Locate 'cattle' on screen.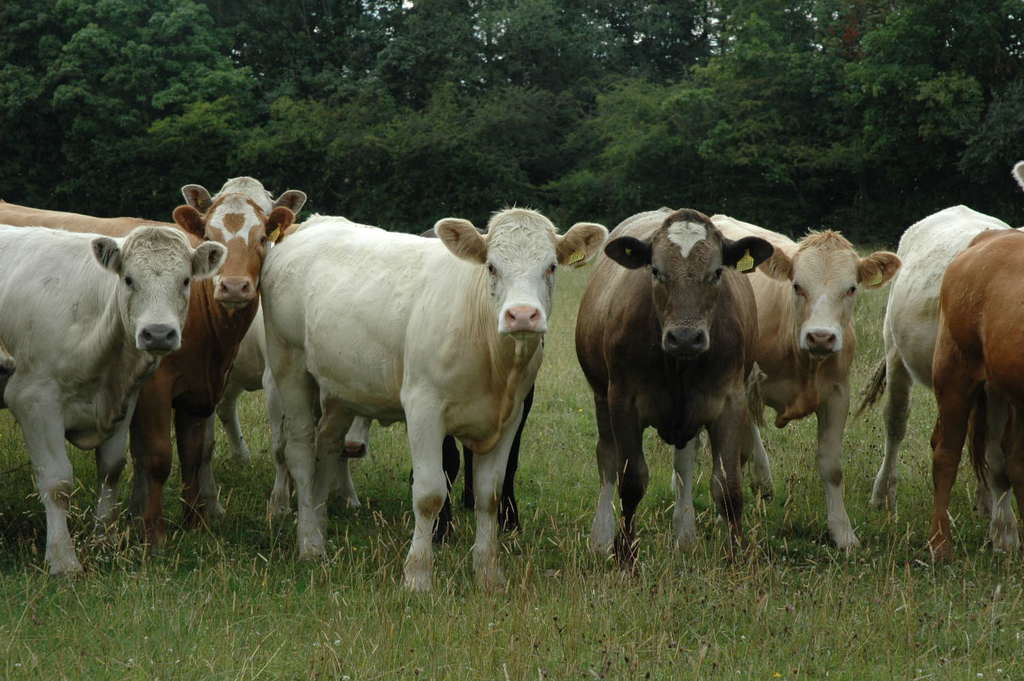
On screen at x1=929, y1=225, x2=1023, y2=565.
